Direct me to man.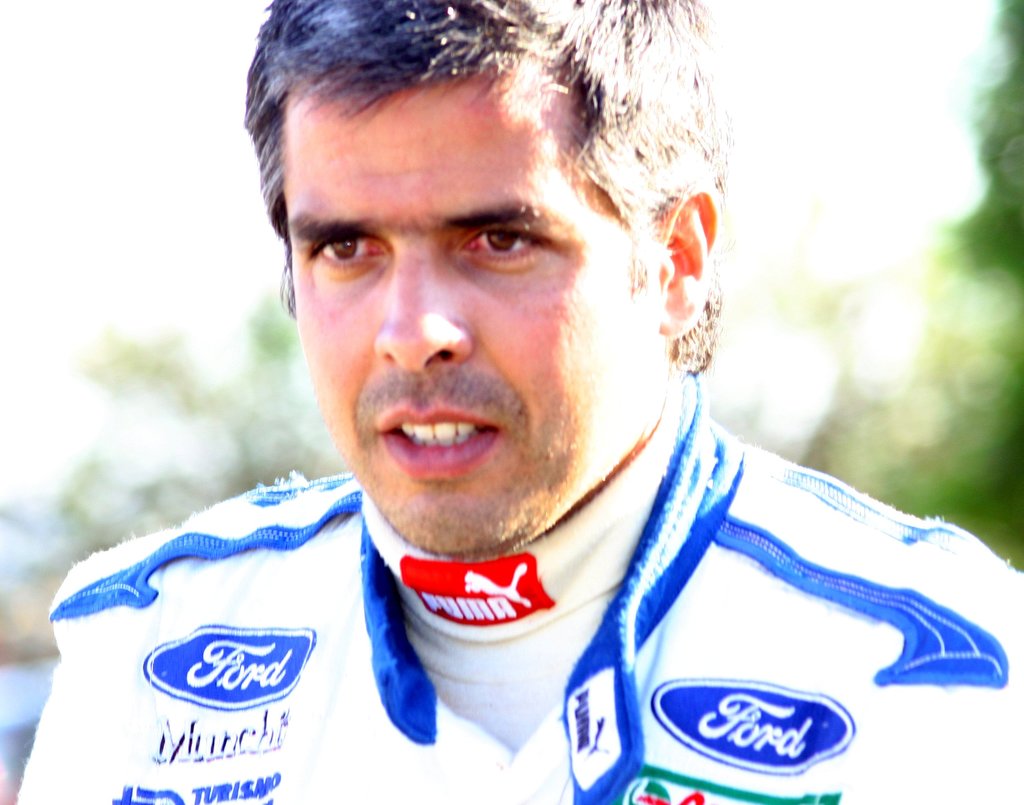
Direction: [55,0,1023,793].
